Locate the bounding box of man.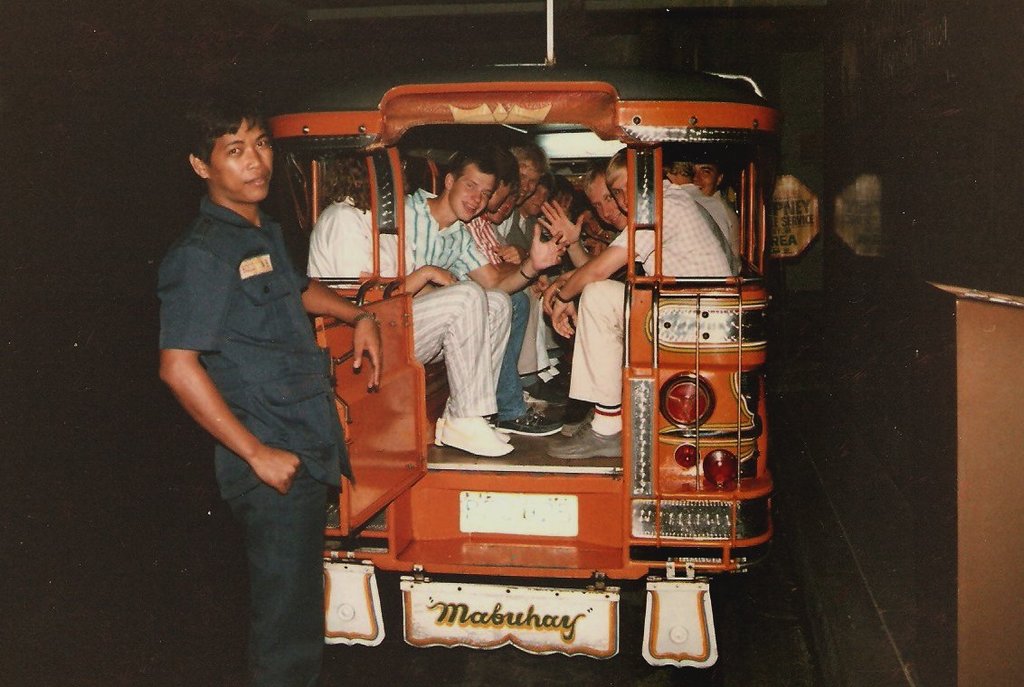
Bounding box: l=390, t=134, r=565, b=433.
